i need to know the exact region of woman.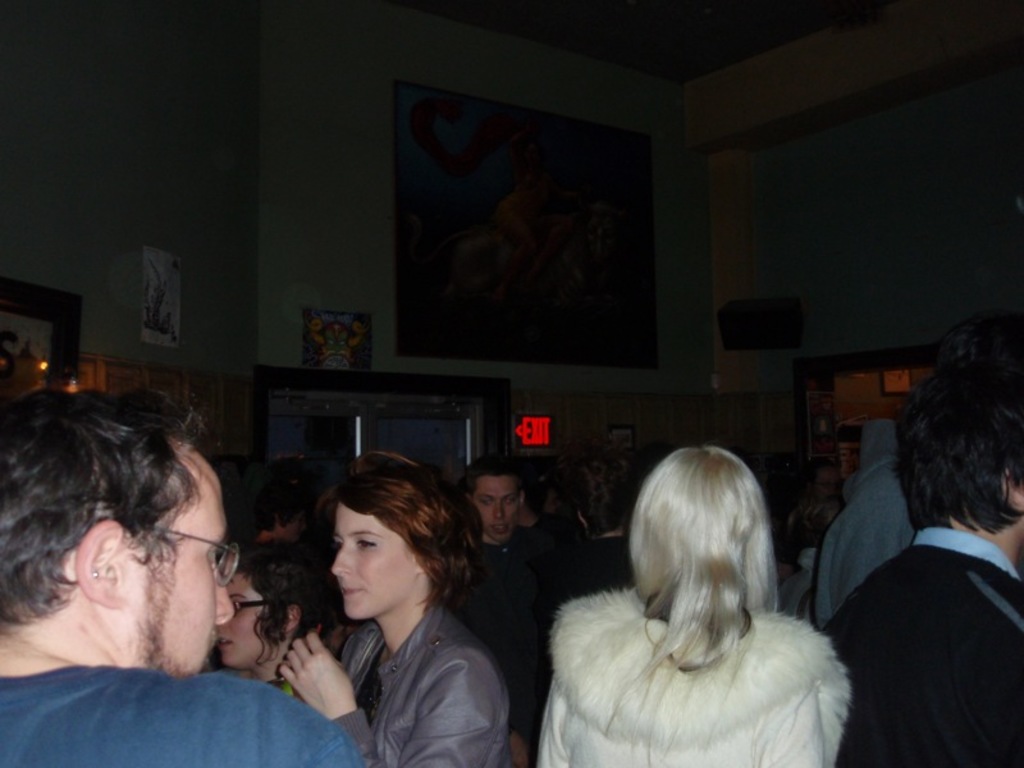
Region: [x1=803, y1=456, x2=850, y2=497].
